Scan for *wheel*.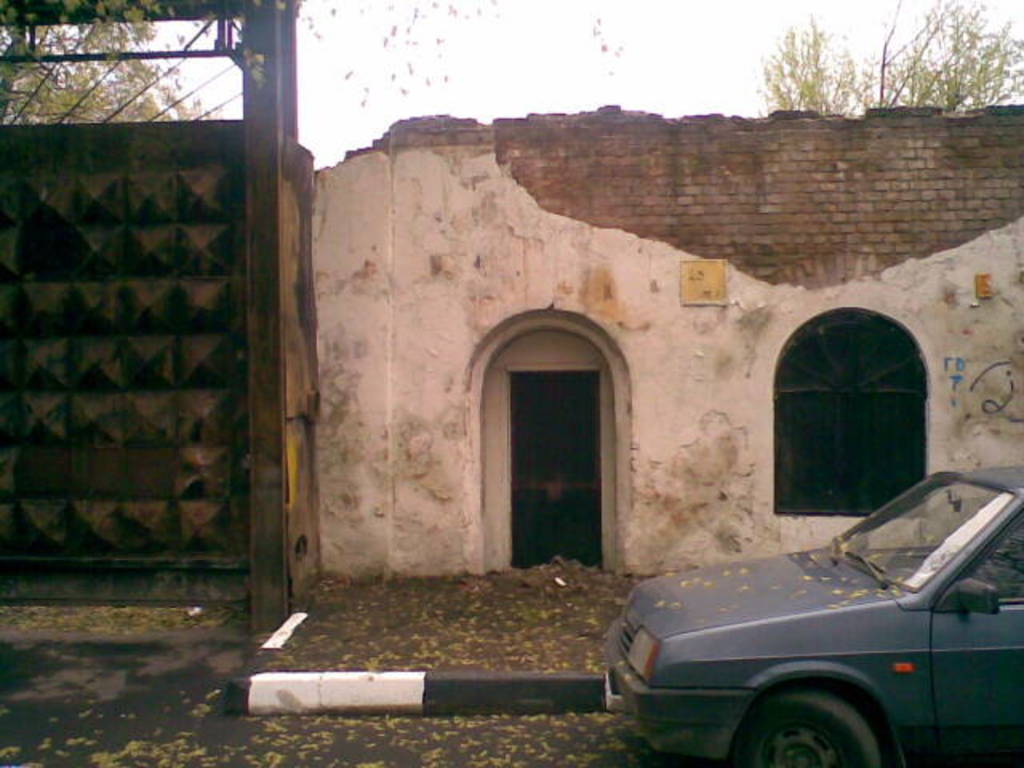
Scan result: 734:686:869:744.
